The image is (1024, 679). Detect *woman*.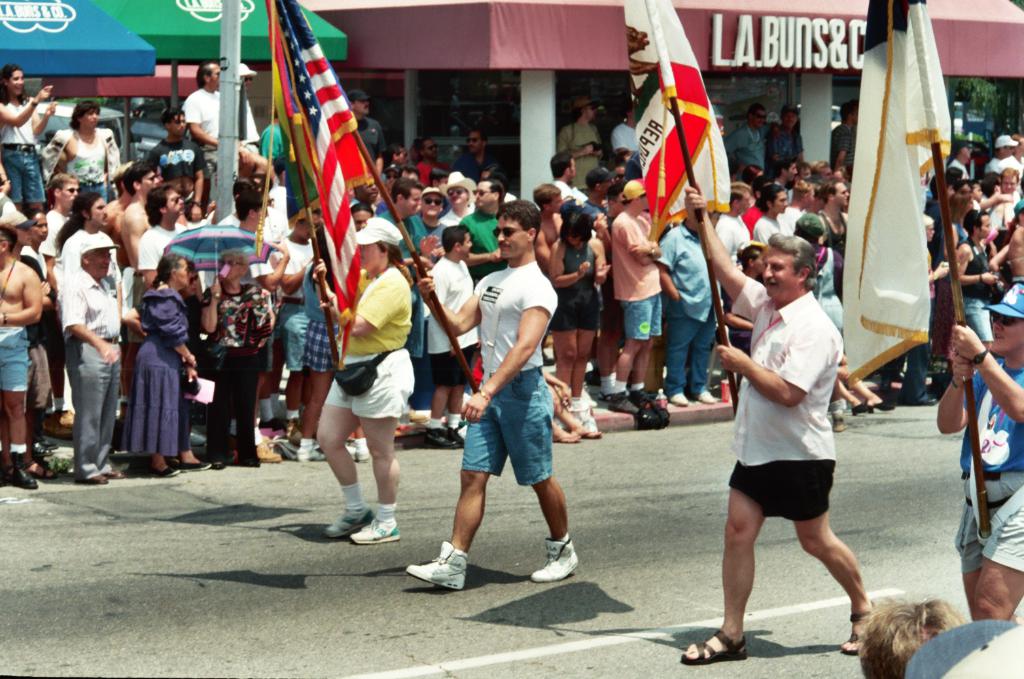
Detection: select_region(124, 253, 196, 475).
